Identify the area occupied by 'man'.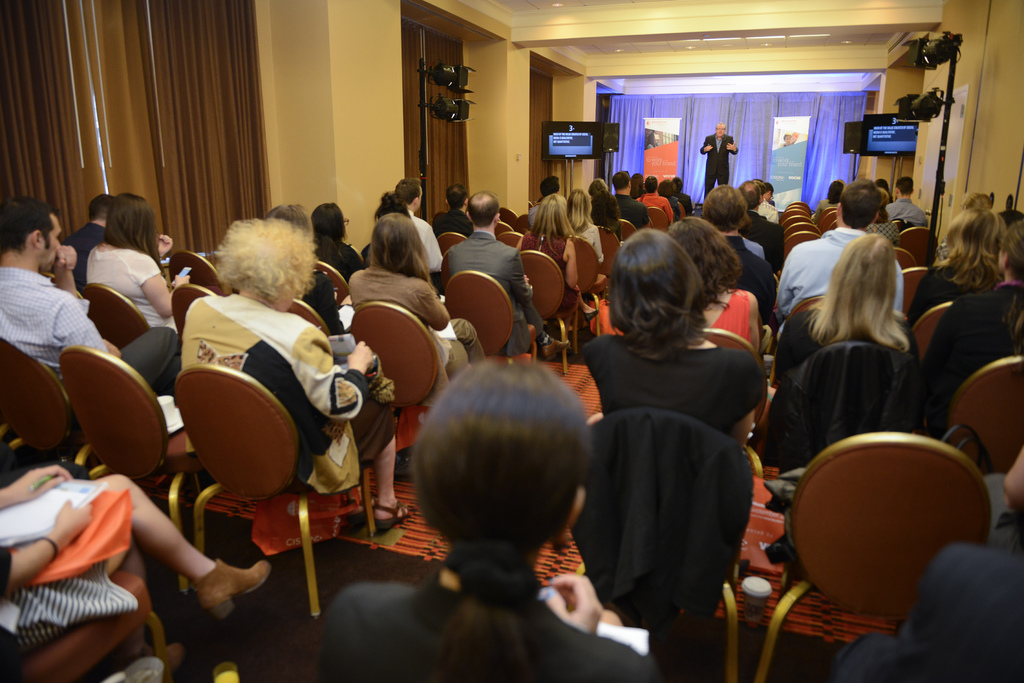
Area: 0:197:102:407.
